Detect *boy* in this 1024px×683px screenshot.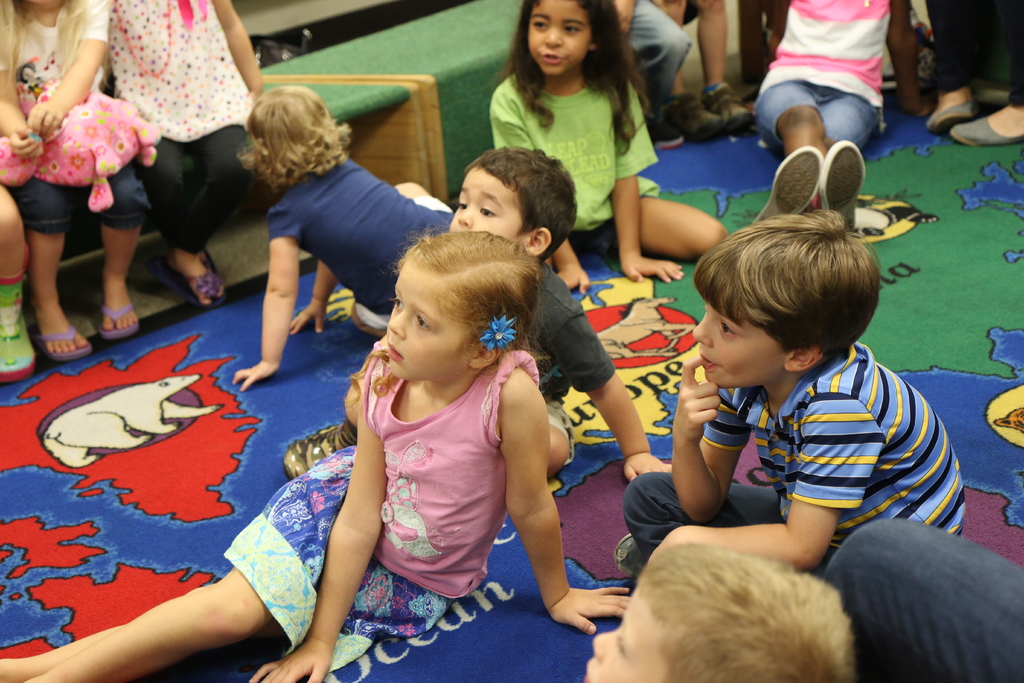
Detection: rect(280, 151, 672, 477).
